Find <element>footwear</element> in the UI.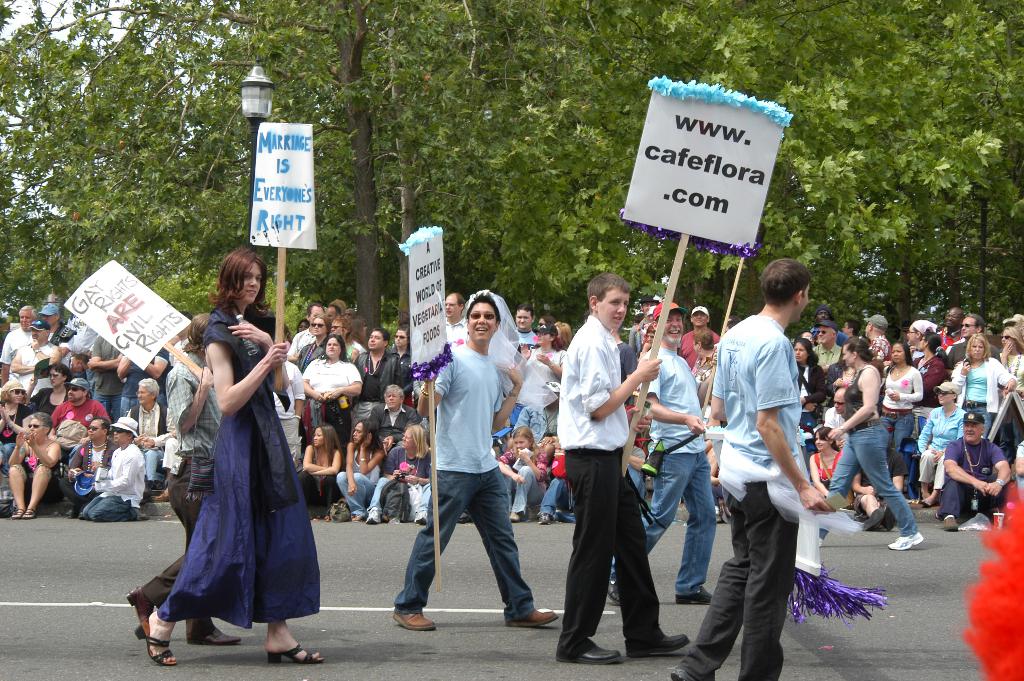
UI element at (13, 509, 27, 521).
